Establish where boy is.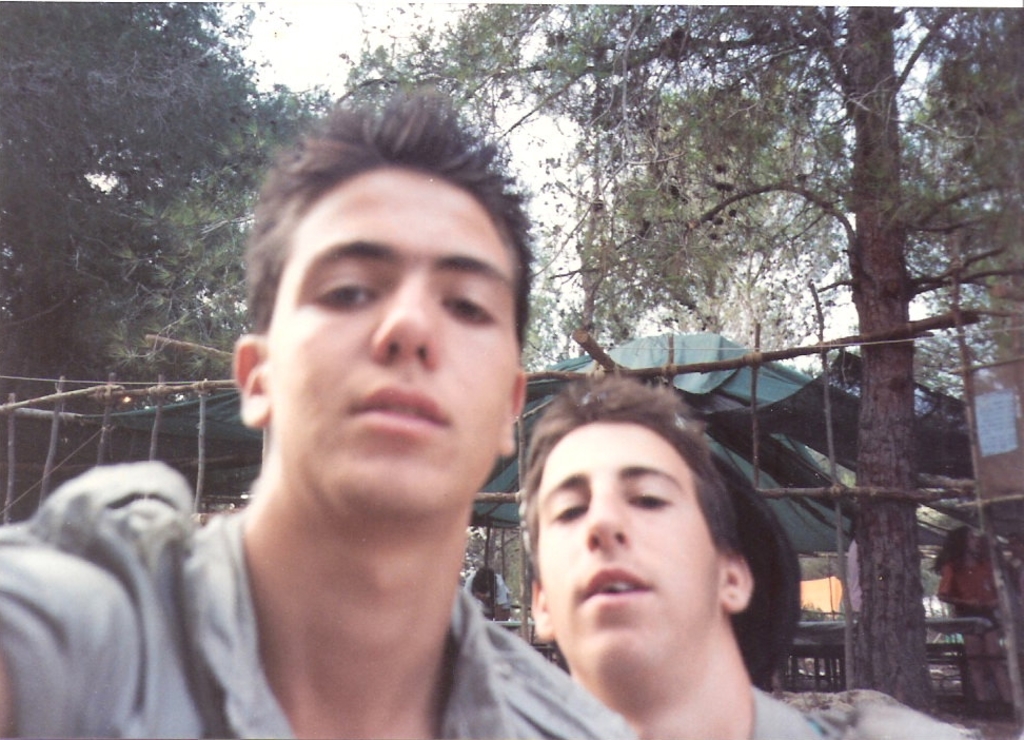
Established at locate(126, 106, 634, 734).
